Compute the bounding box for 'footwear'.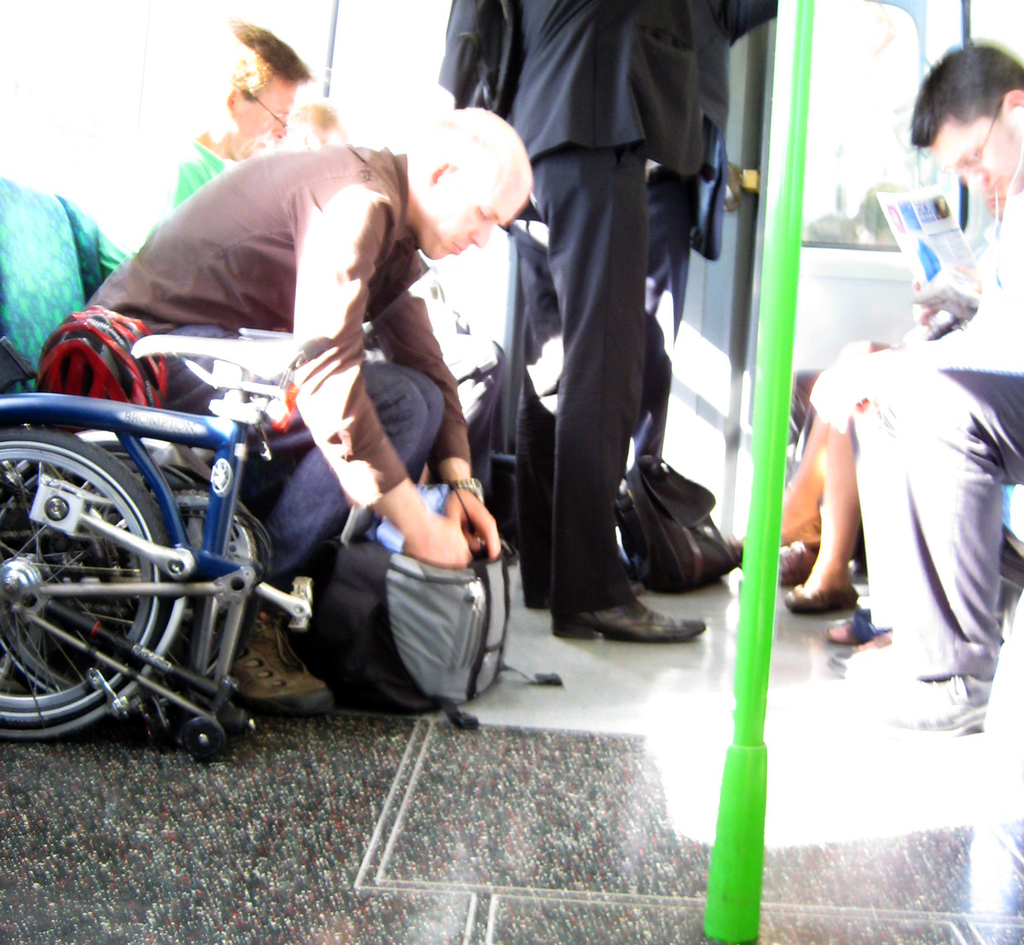
bbox=[826, 596, 894, 644].
